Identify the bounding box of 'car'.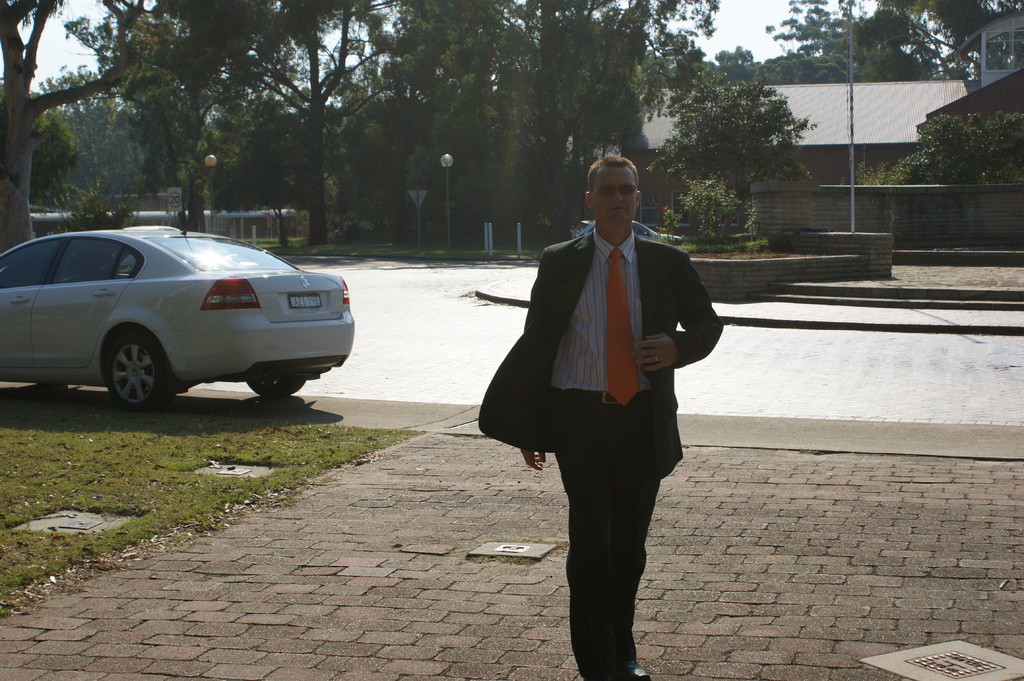
0, 198, 351, 412.
